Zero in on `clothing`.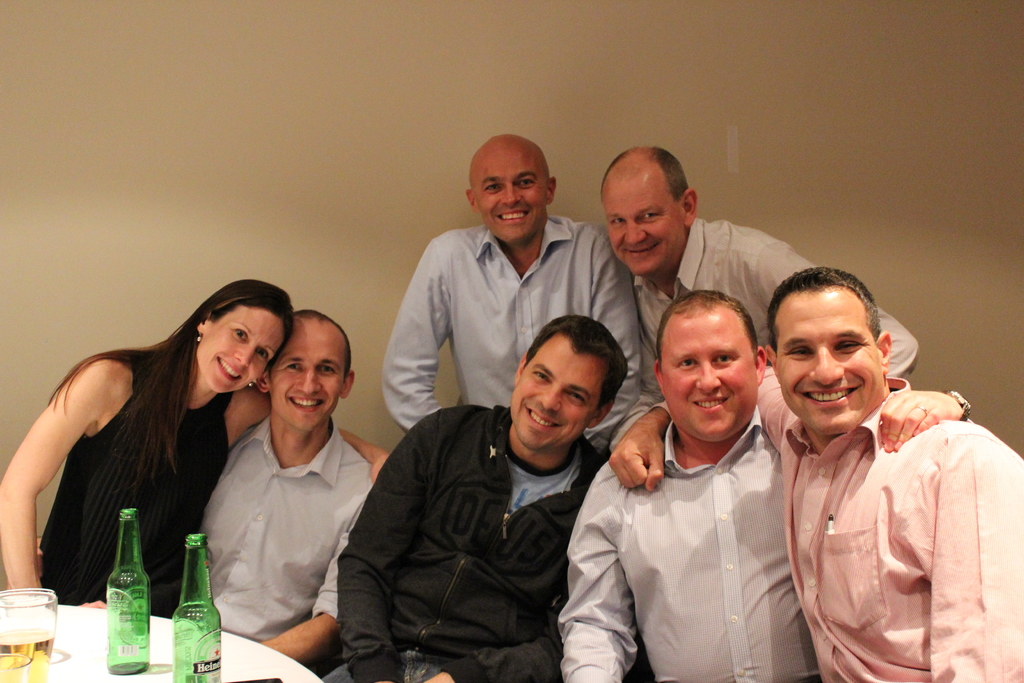
Zeroed in: detection(774, 358, 1019, 682).
